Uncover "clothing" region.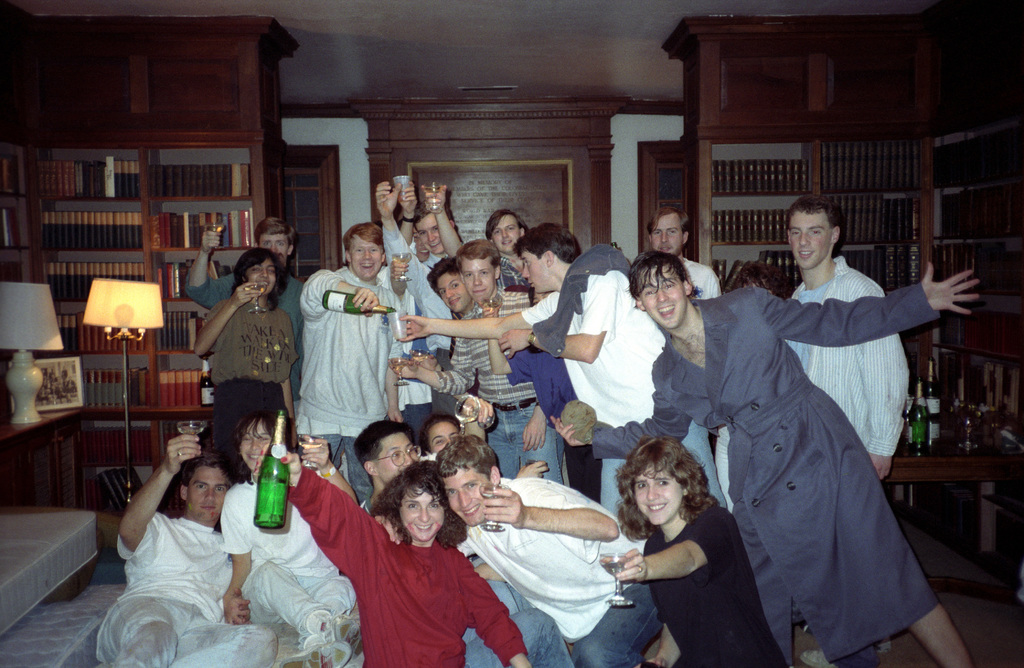
Uncovered: (792, 250, 915, 450).
